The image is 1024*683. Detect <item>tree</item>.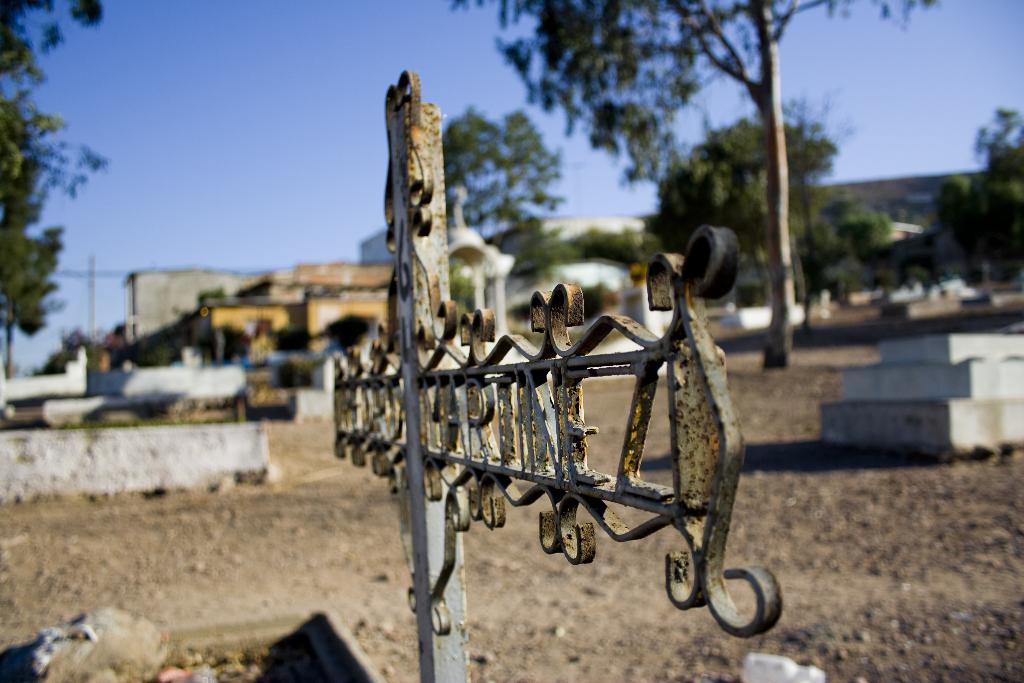
Detection: 0:0:109:83.
